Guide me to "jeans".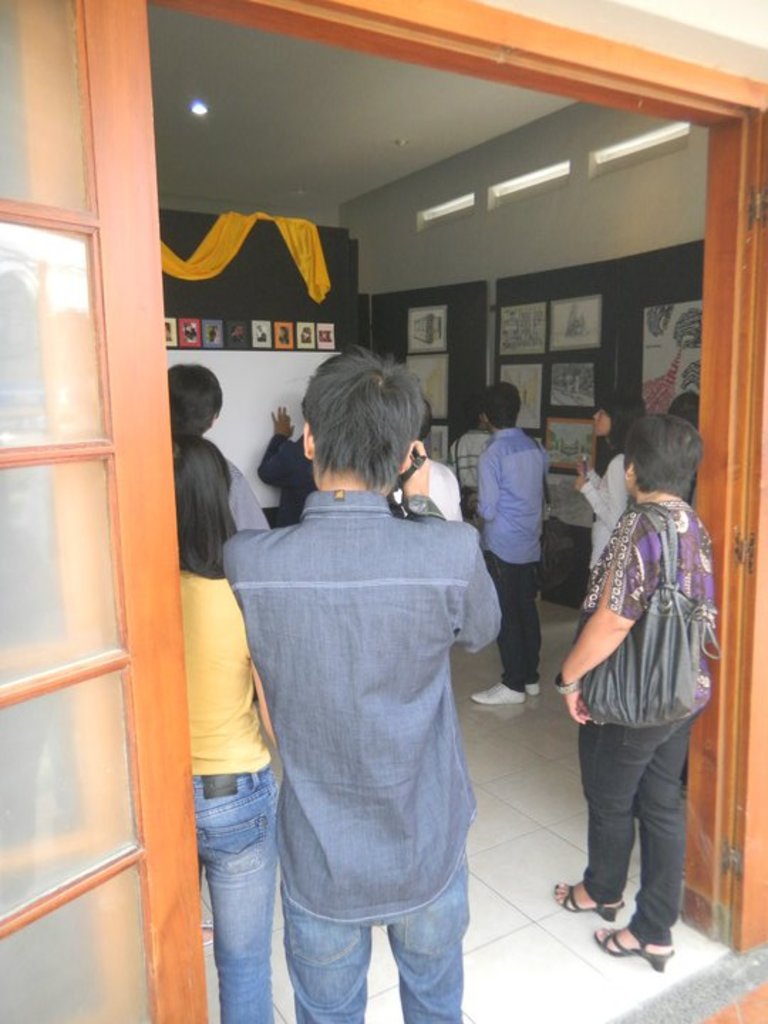
Guidance: x1=196 y1=769 x2=273 y2=1023.
